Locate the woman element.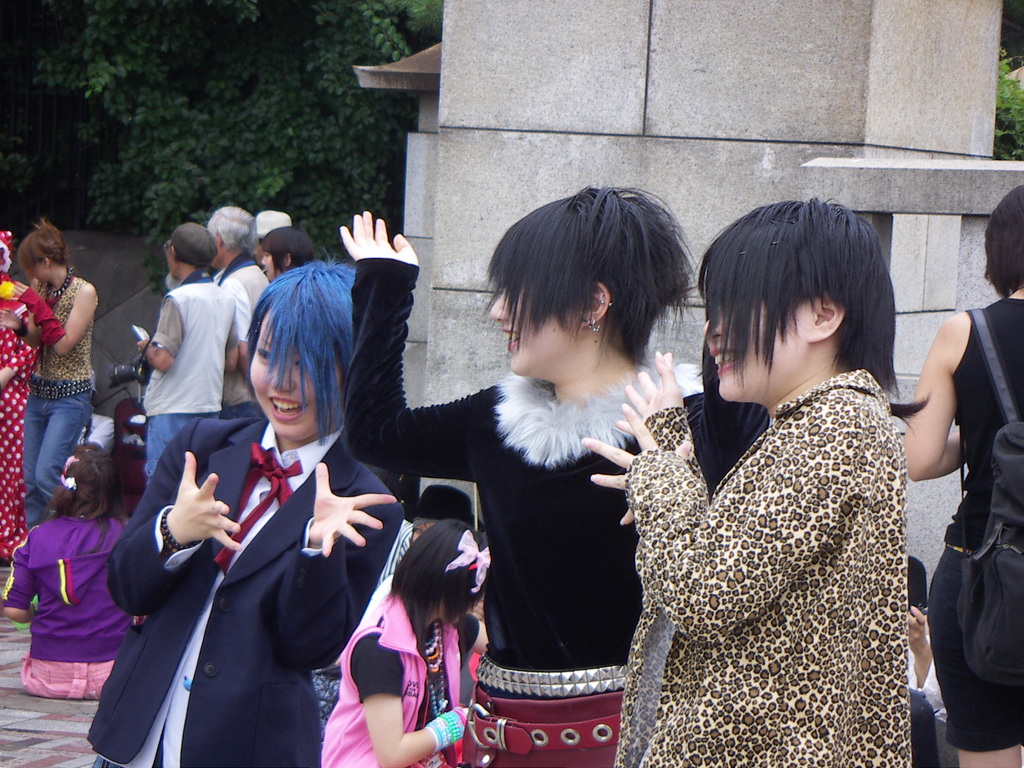
Element bbox: rect(0, 218, 100, 532).
